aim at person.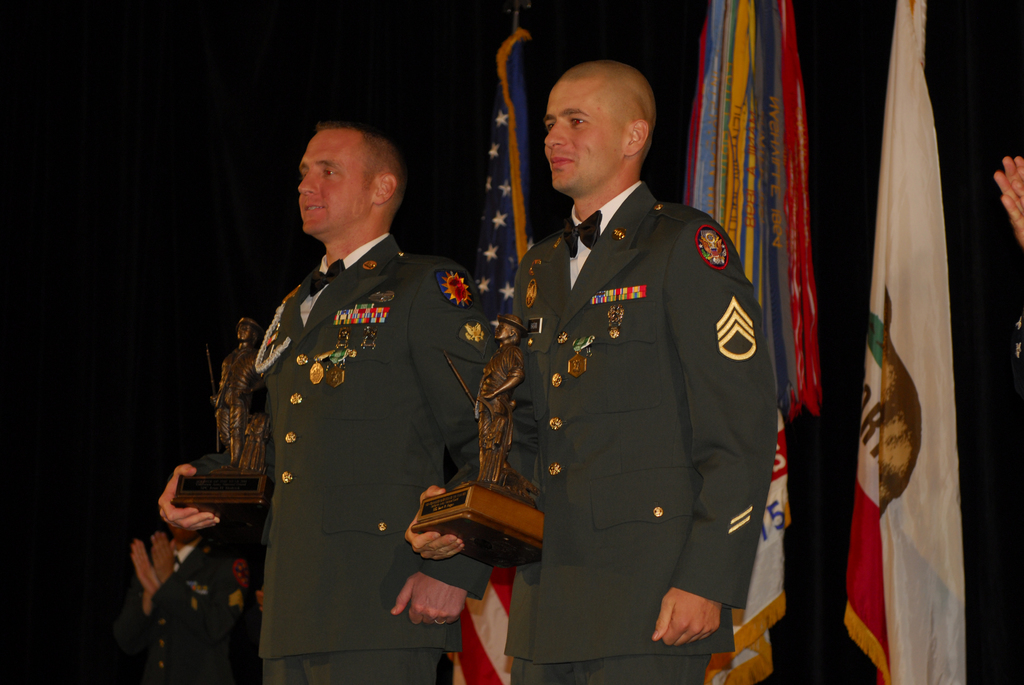
Aimed at rect(150, 122, 497, 684).
